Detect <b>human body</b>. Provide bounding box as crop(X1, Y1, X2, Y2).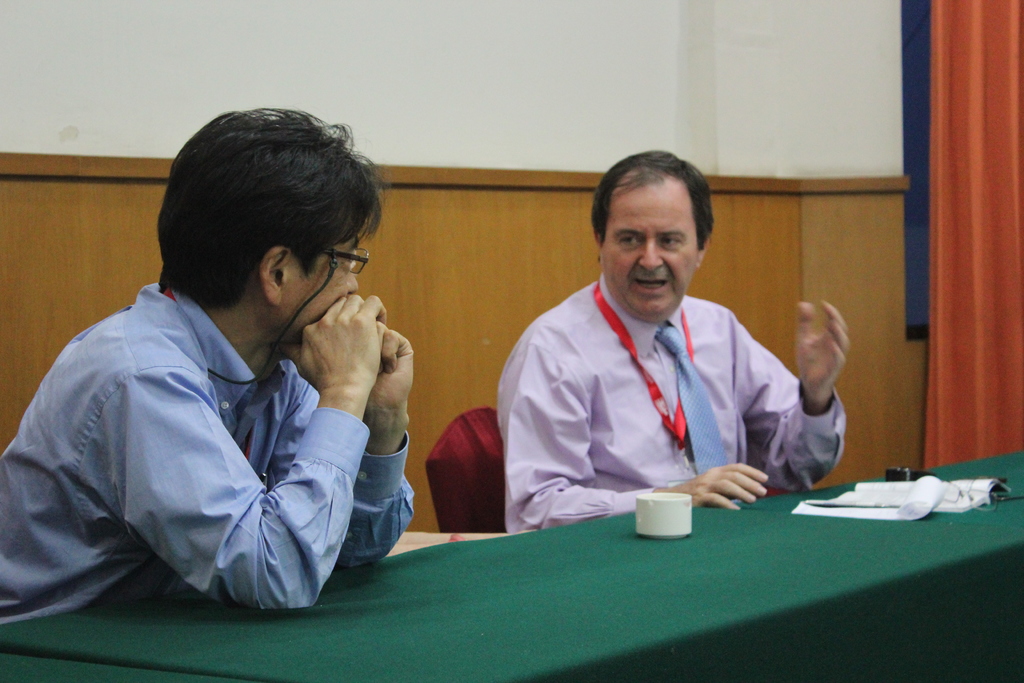
crop(19, 166, 466, 641).
